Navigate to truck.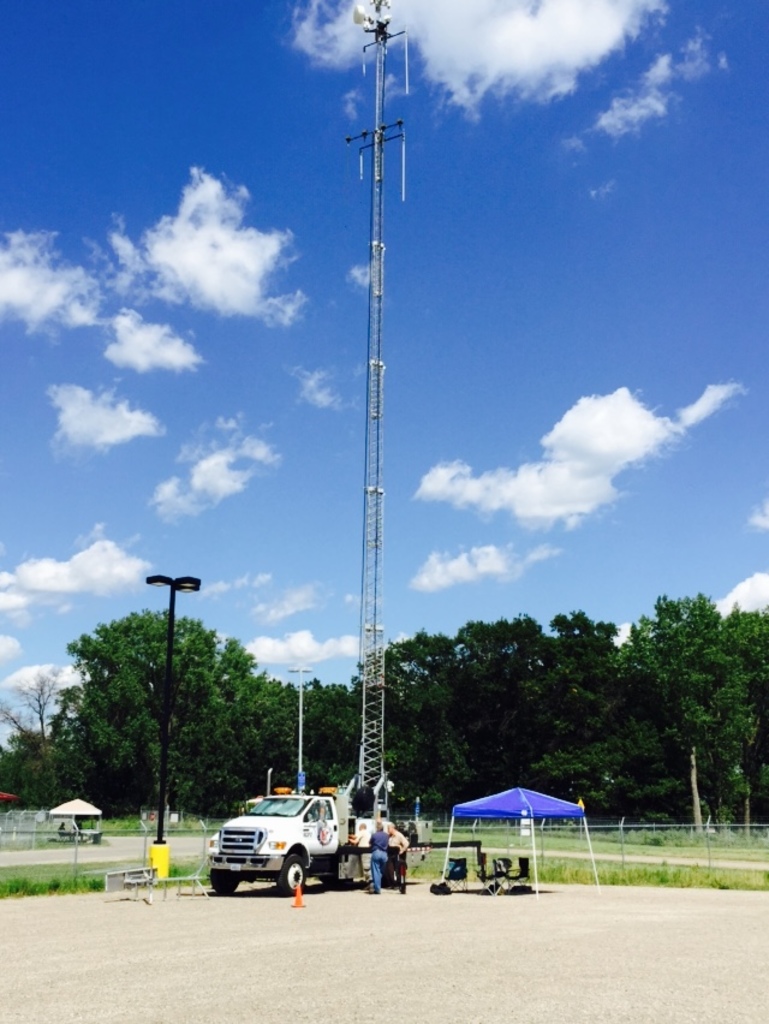
Navigation target: BBox(202, 788, 399, 891).
